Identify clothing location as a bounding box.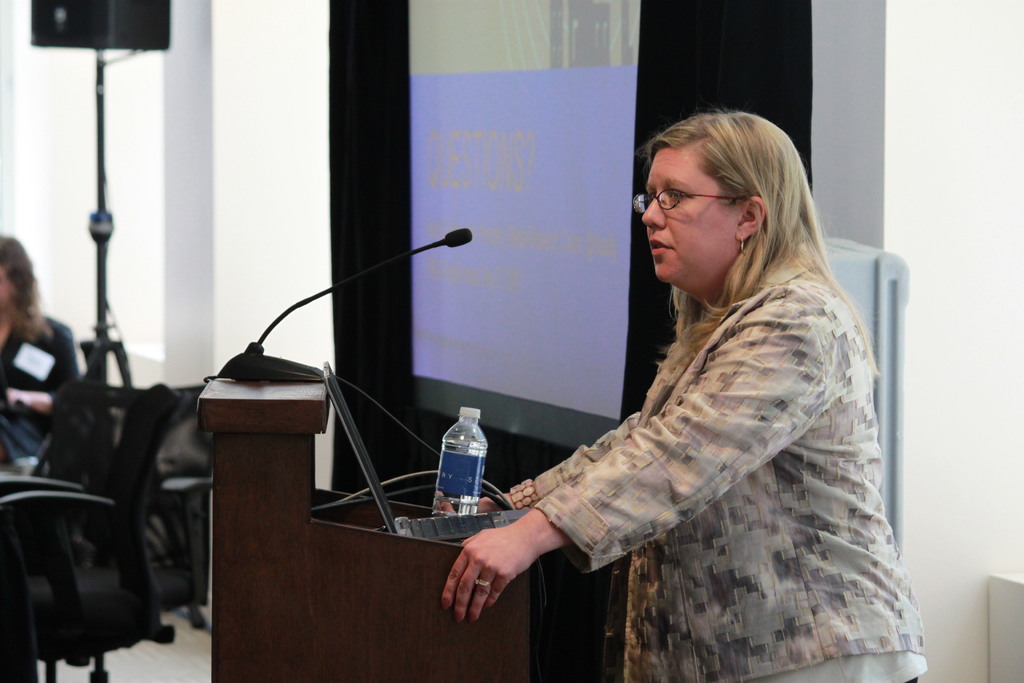
select_region(0, 309, 79, 478).
